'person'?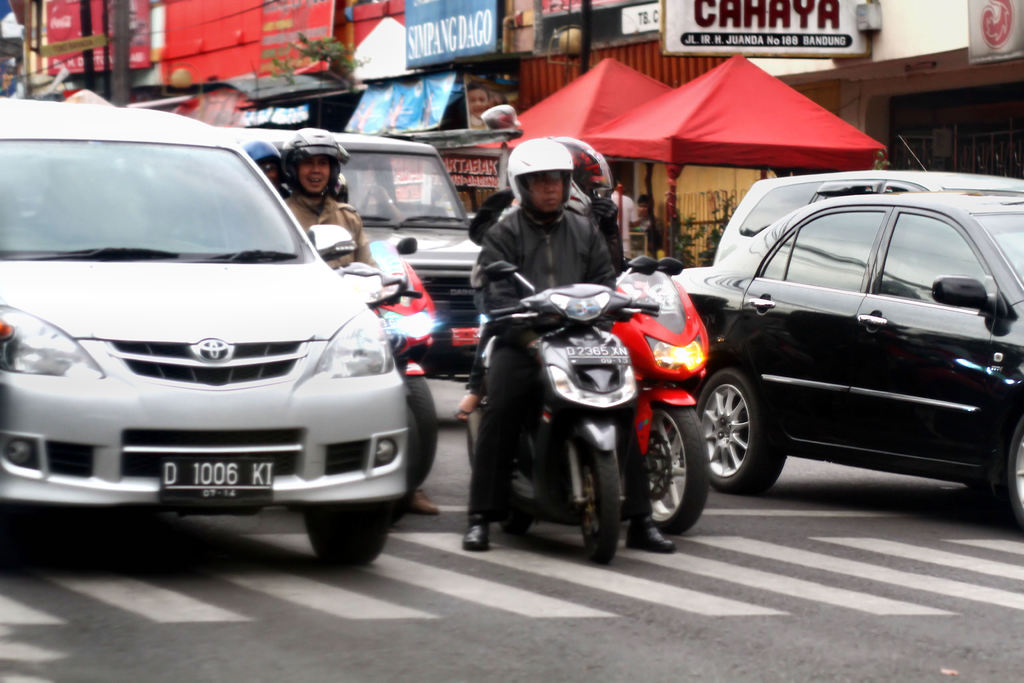
<bbox>278, 126, 442, 514</bbox>
